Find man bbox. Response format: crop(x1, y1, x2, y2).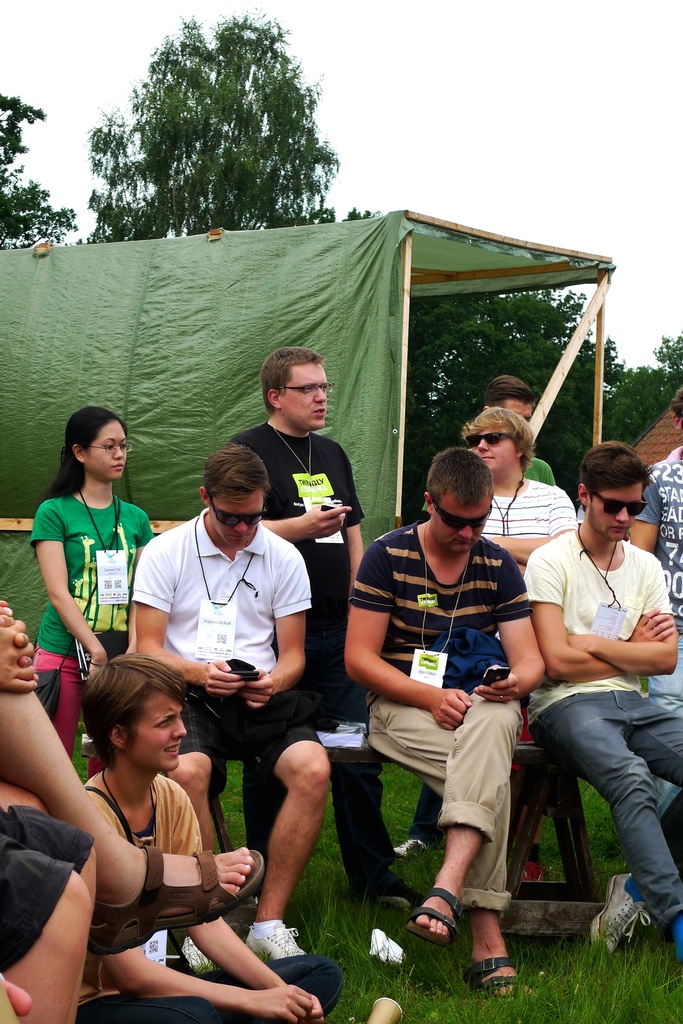
crop(84, 652, 346, 1023).
